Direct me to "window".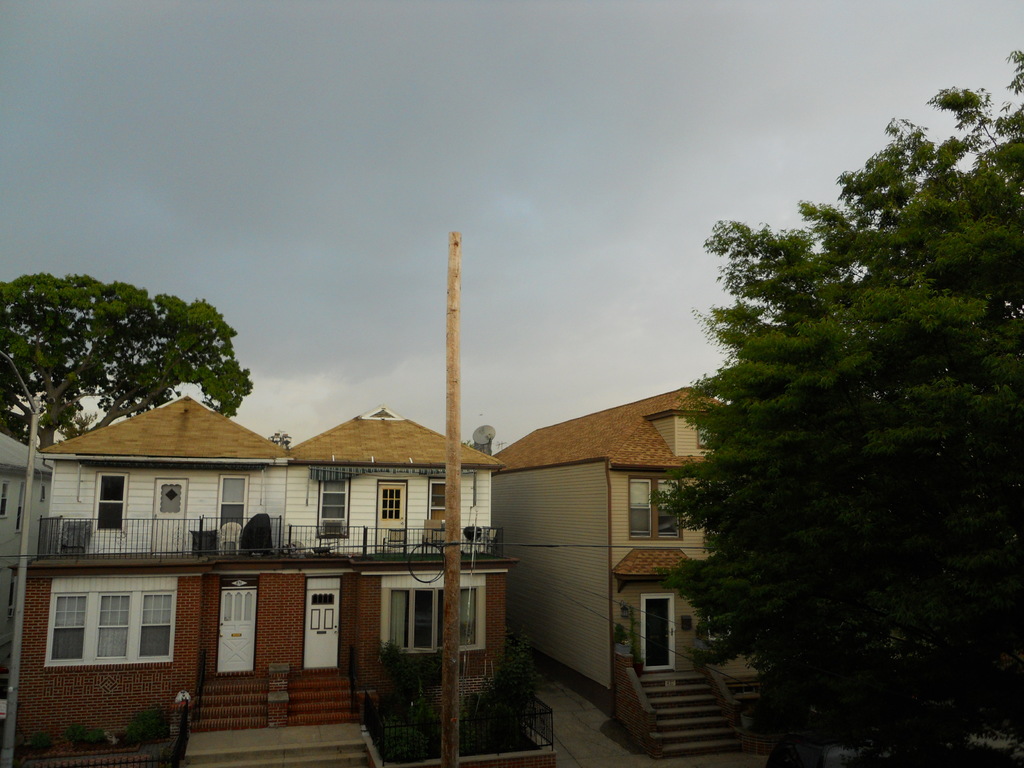
Direction: [422,478,450,539].
